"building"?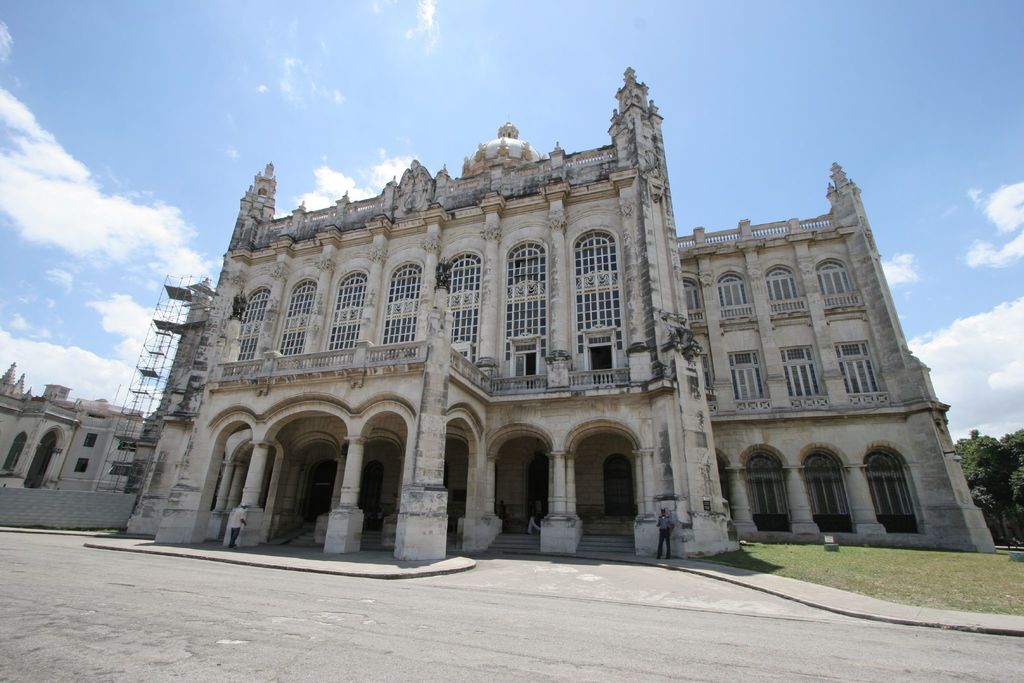
region(0, 362, 140, 493)
